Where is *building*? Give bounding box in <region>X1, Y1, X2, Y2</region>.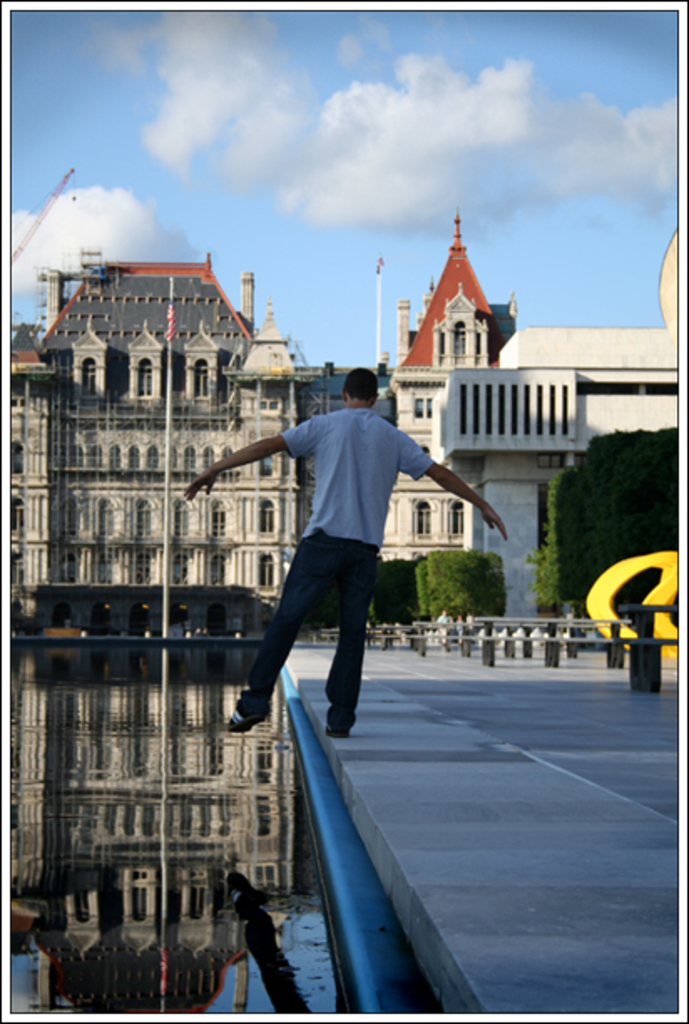
<region>430, 228, 686, 632</region>.
